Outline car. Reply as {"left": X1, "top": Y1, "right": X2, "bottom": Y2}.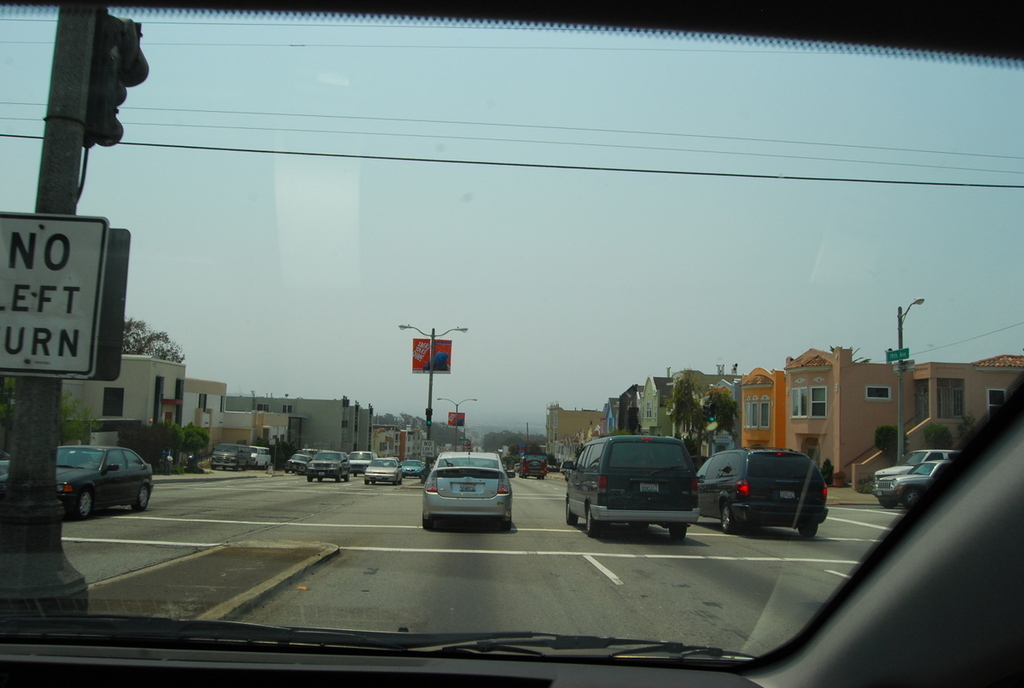
{"left": 561, "top": 439, "right": 699, "bottom": 530}.
